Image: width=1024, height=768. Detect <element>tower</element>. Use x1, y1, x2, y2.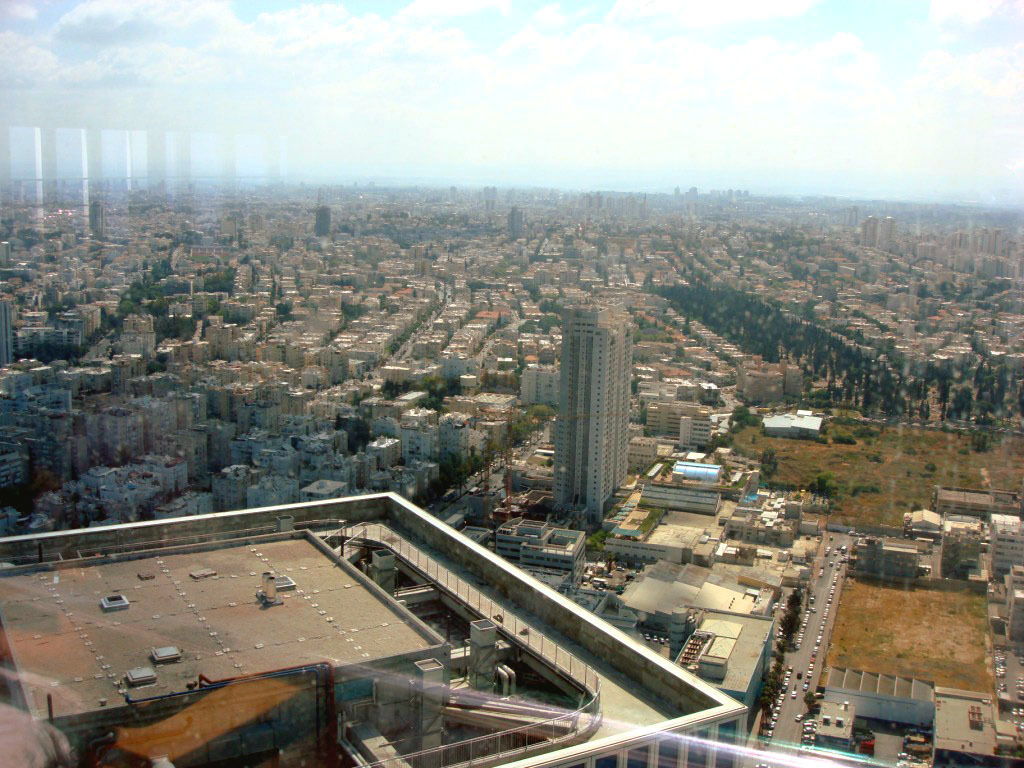
552, 307, 626, 522.
